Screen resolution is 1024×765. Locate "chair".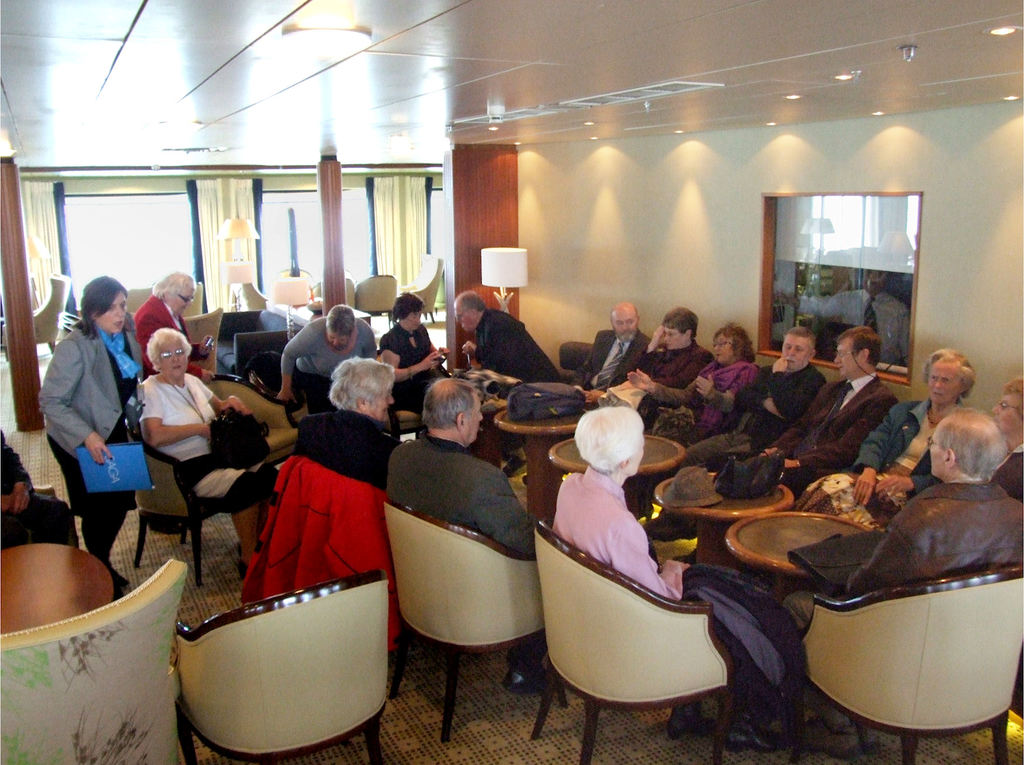
bbox=[179, 306, 223, 374].
